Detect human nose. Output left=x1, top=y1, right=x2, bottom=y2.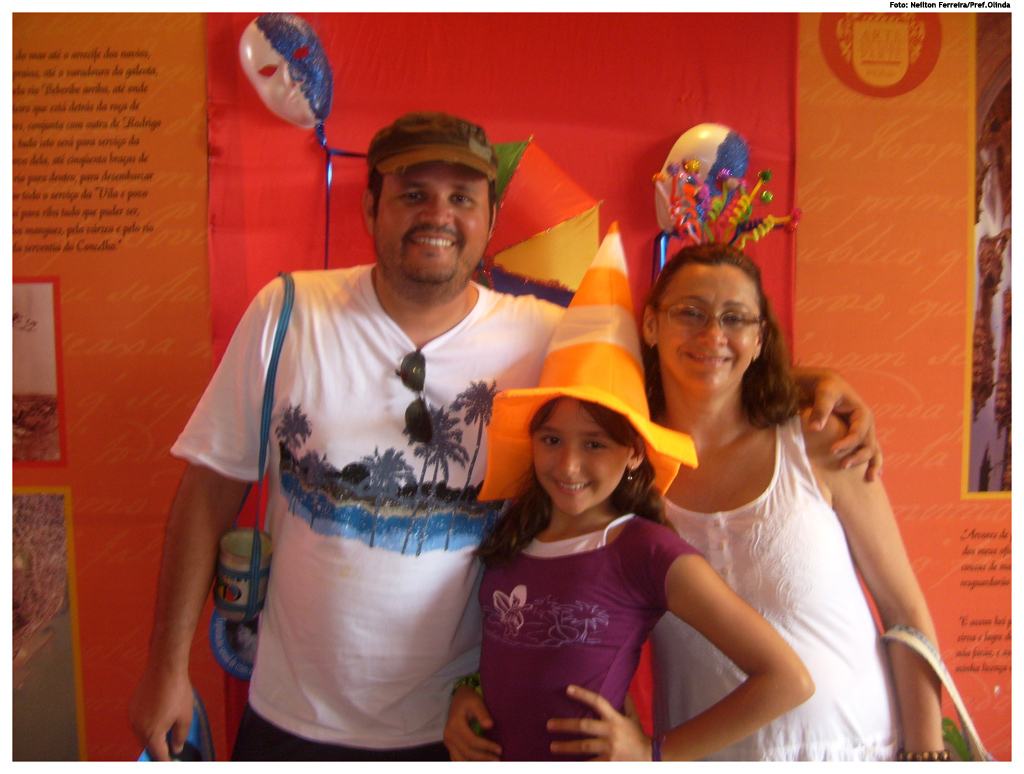
left=693, top=321, right=731, bottom=348.
